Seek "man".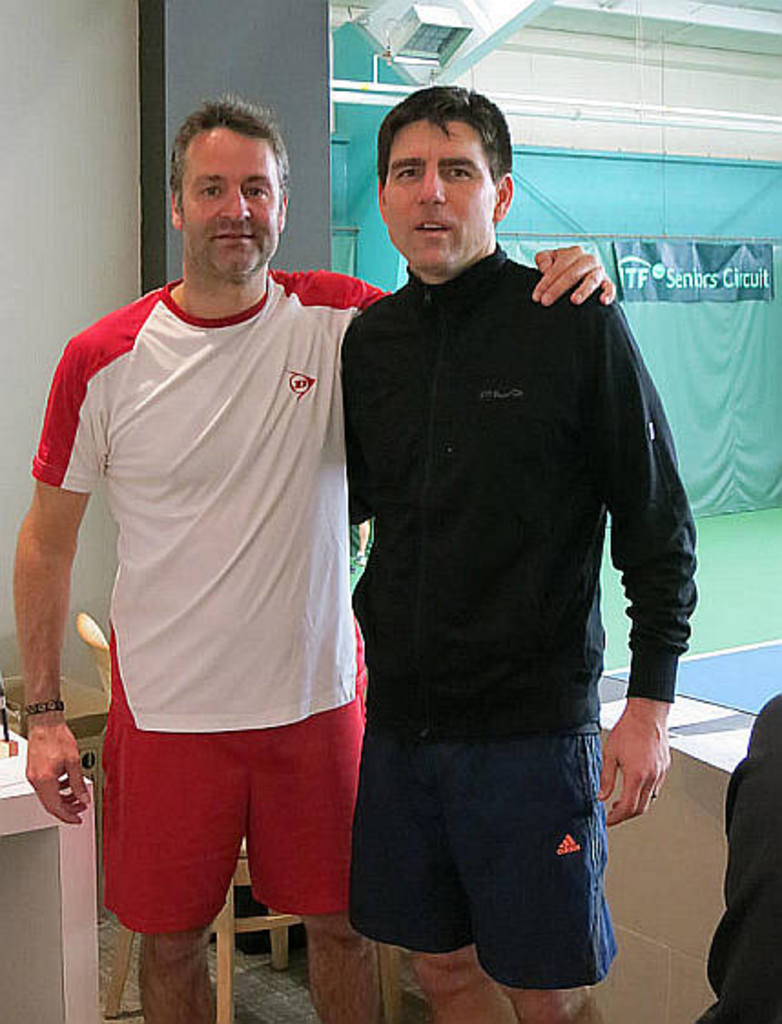
pyautogui.locateOnScreen(339, 84, 691, 1022).
